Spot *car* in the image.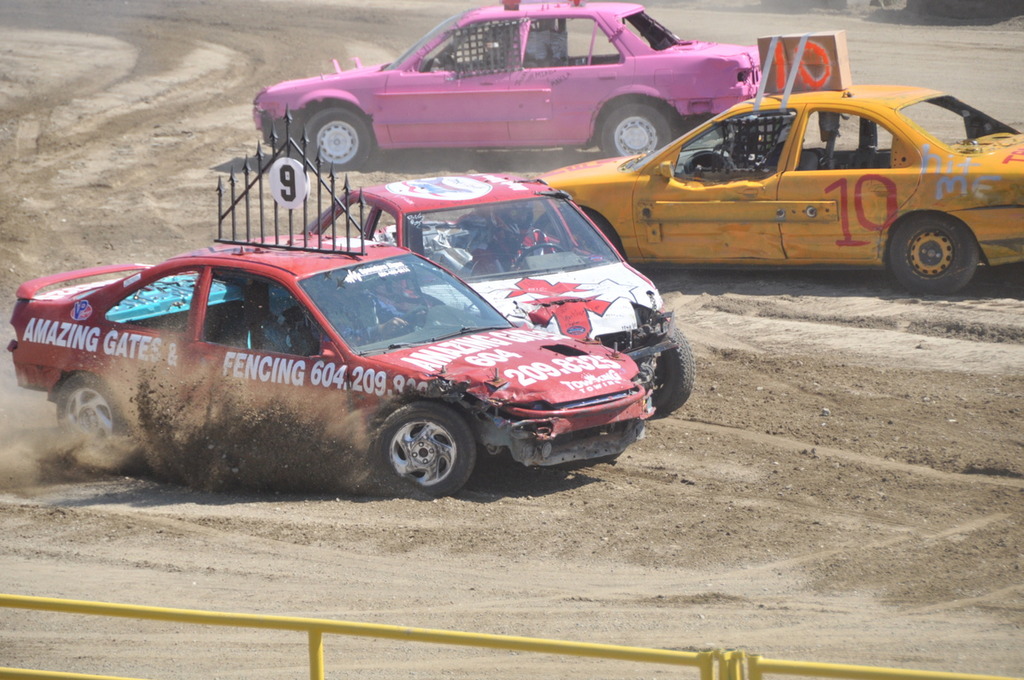
*car* found at x1=253, y1=0, x2=765, y2=175.
